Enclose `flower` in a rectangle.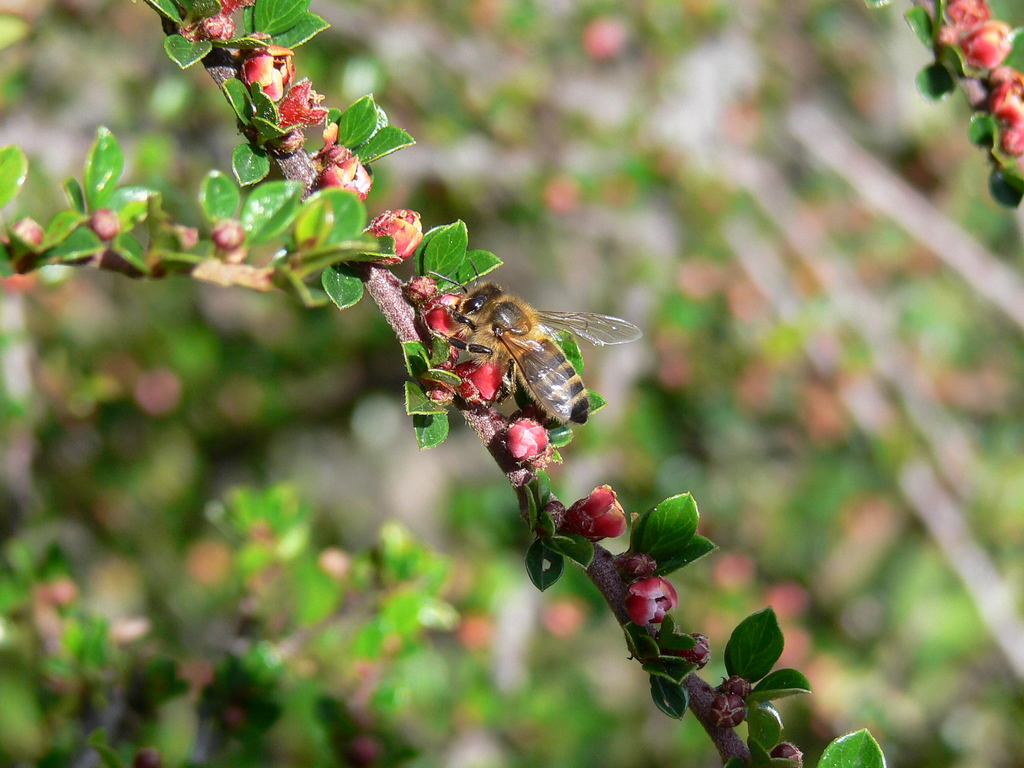
box(185, 540, 228, 582).
